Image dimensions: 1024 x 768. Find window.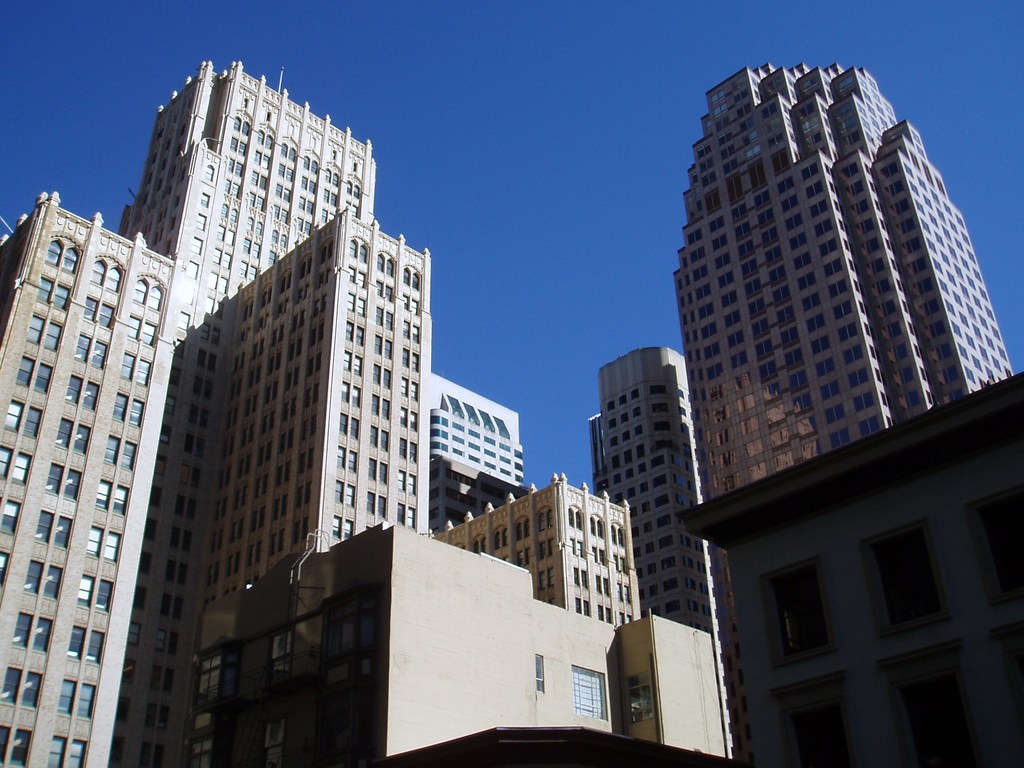
70,622,91,659.
